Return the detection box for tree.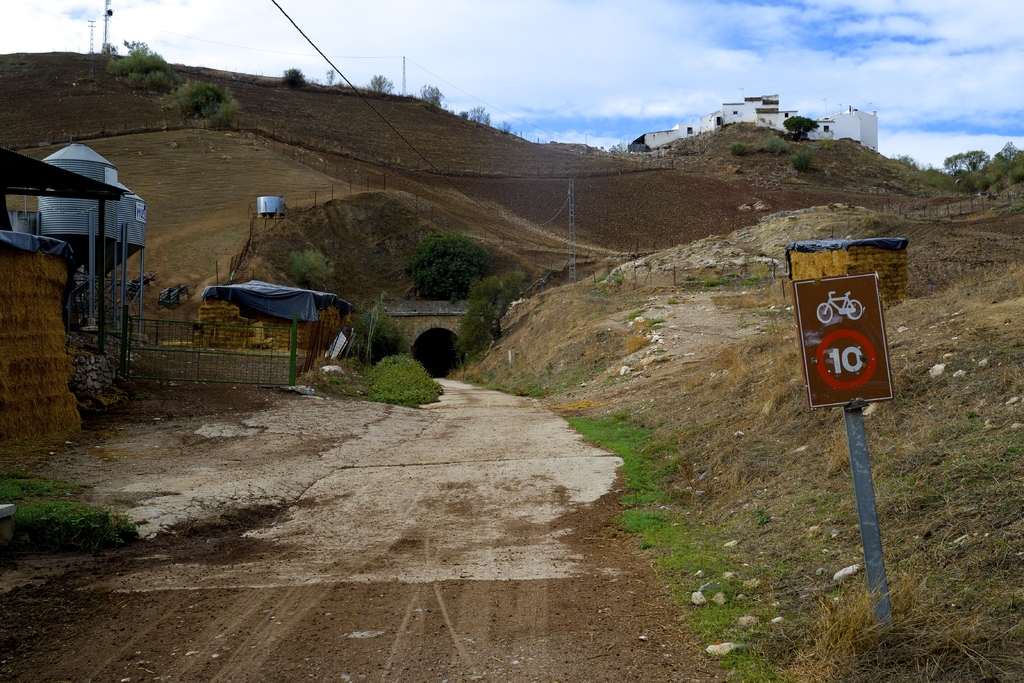
424,85,442,108.
